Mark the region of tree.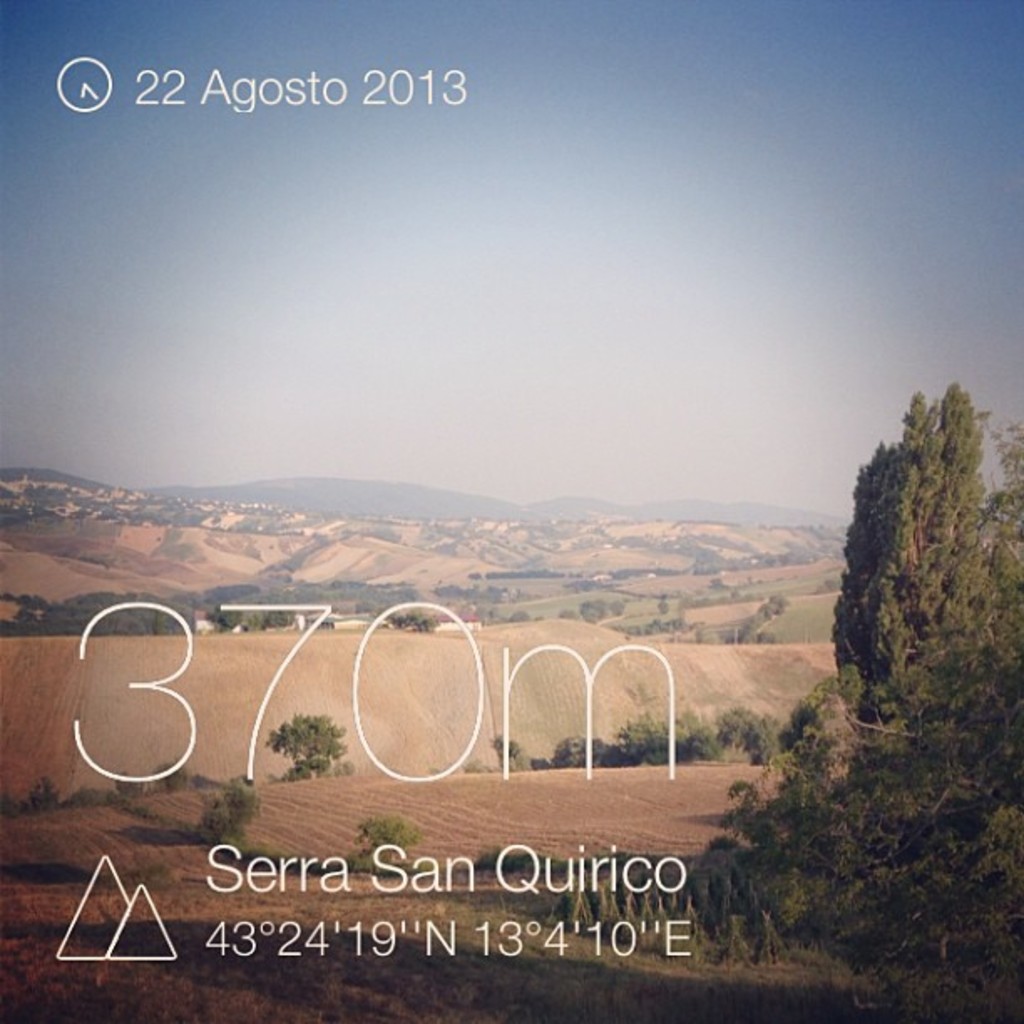
Region: box=[706, 383, 1022, 974].
